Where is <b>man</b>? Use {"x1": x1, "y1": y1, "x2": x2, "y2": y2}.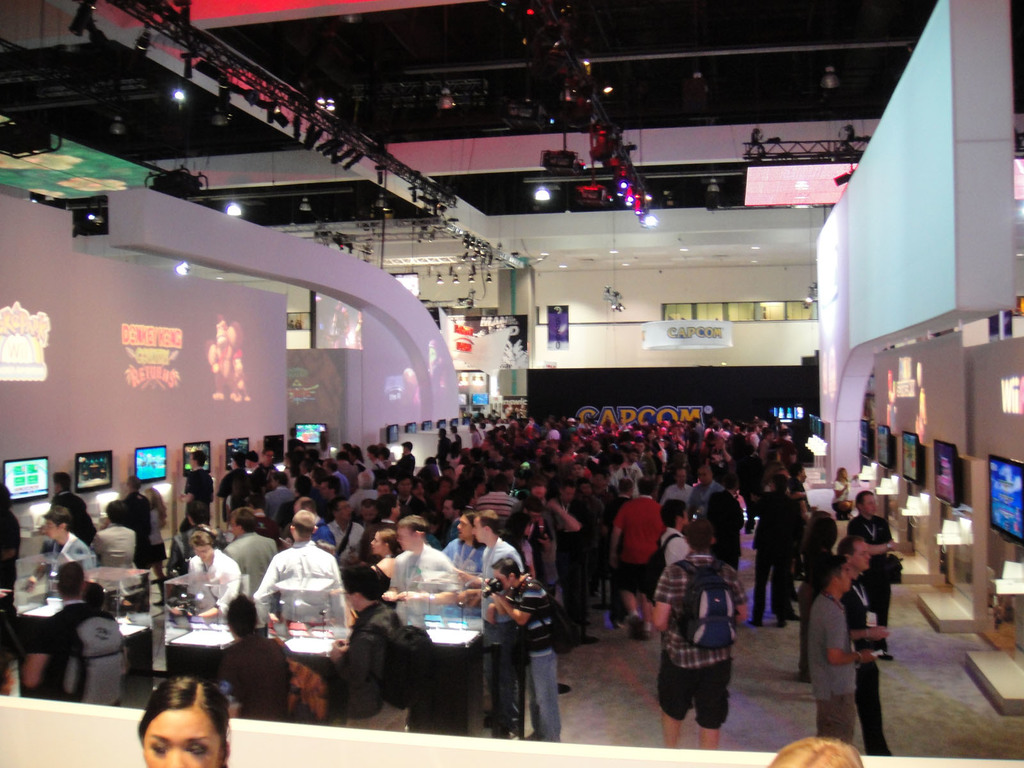
{"x1": 351, "y1": 468, "x2": 376, "y2": 510}.
